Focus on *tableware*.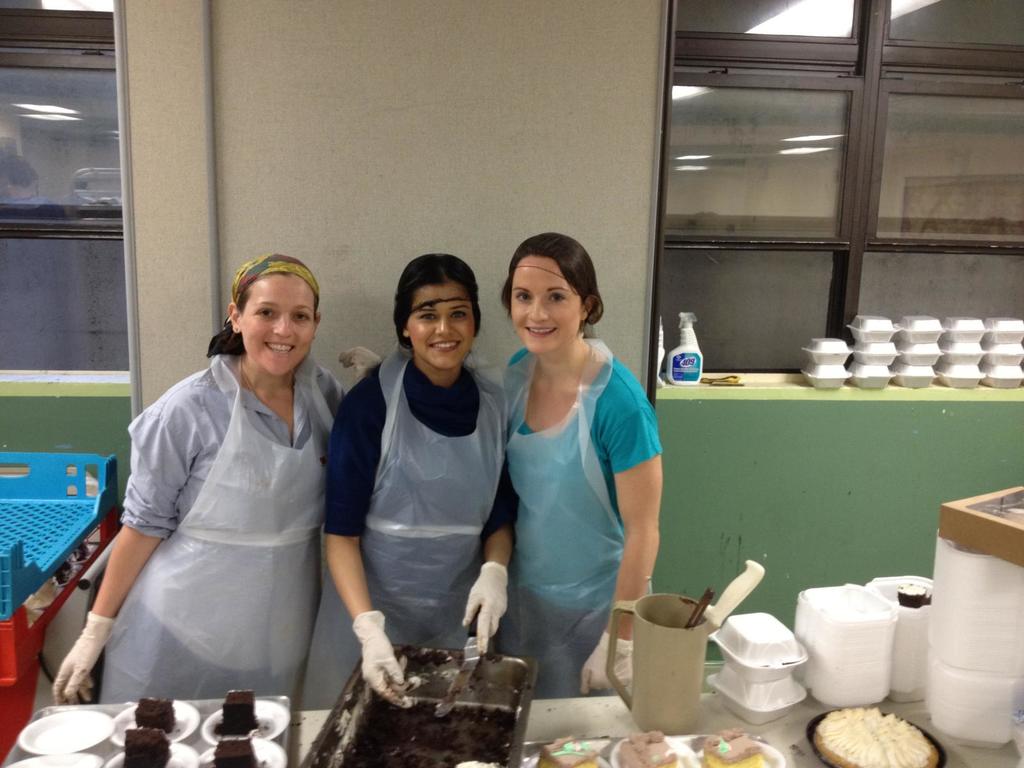
Focused at x1=201, y1=698, x2=291, y2=740.
